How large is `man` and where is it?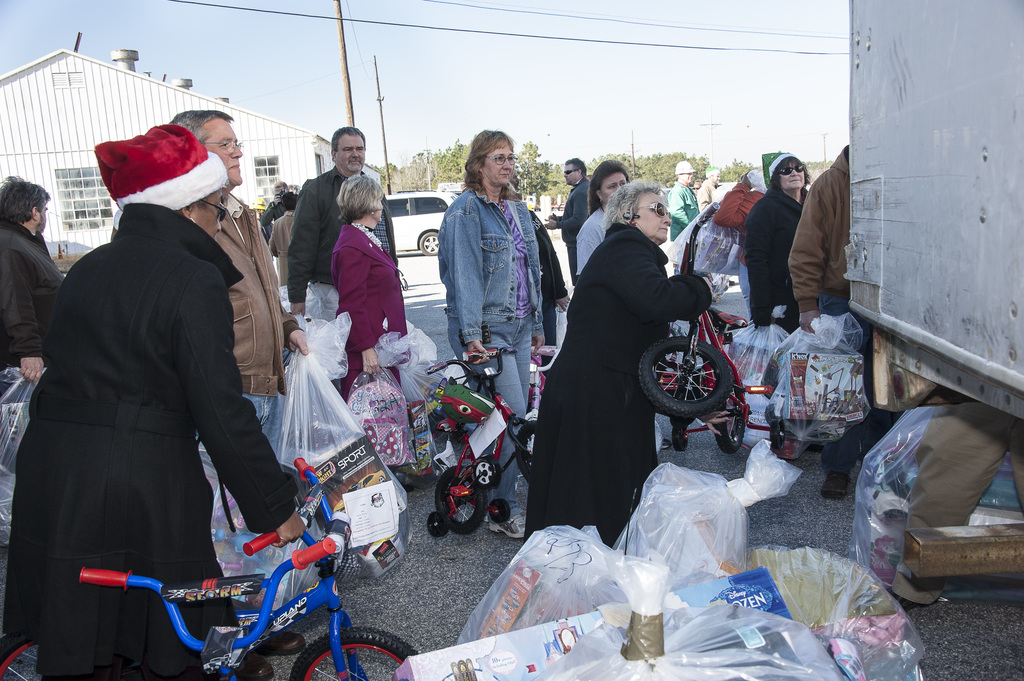
Bounding box: 667 160 692 239.
